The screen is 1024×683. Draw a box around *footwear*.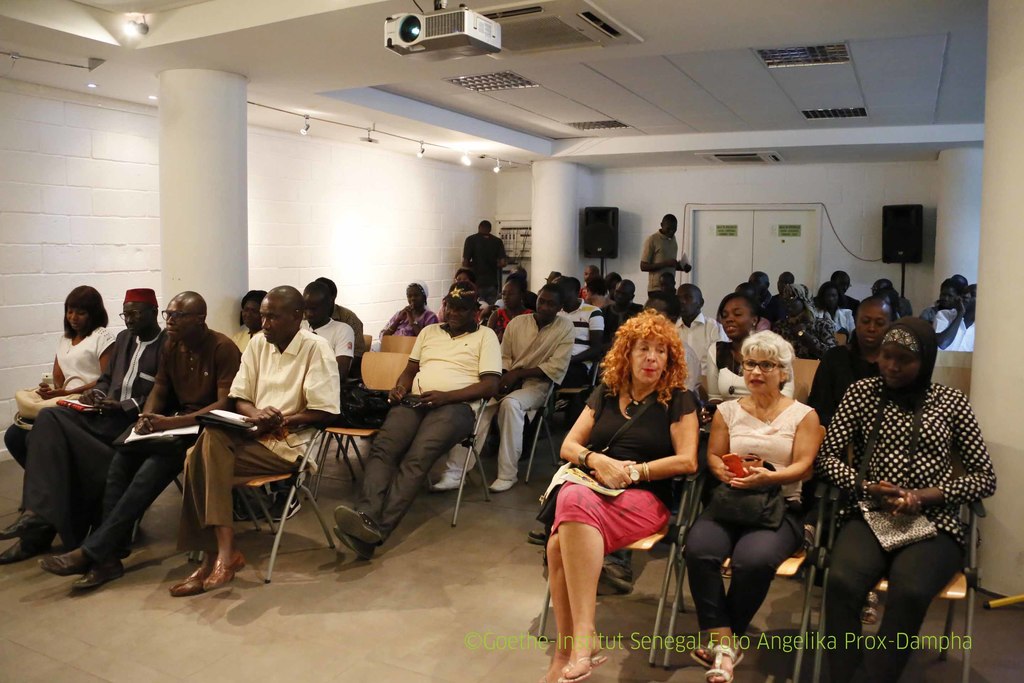
<region>489, 477, 518, 490</region>.
